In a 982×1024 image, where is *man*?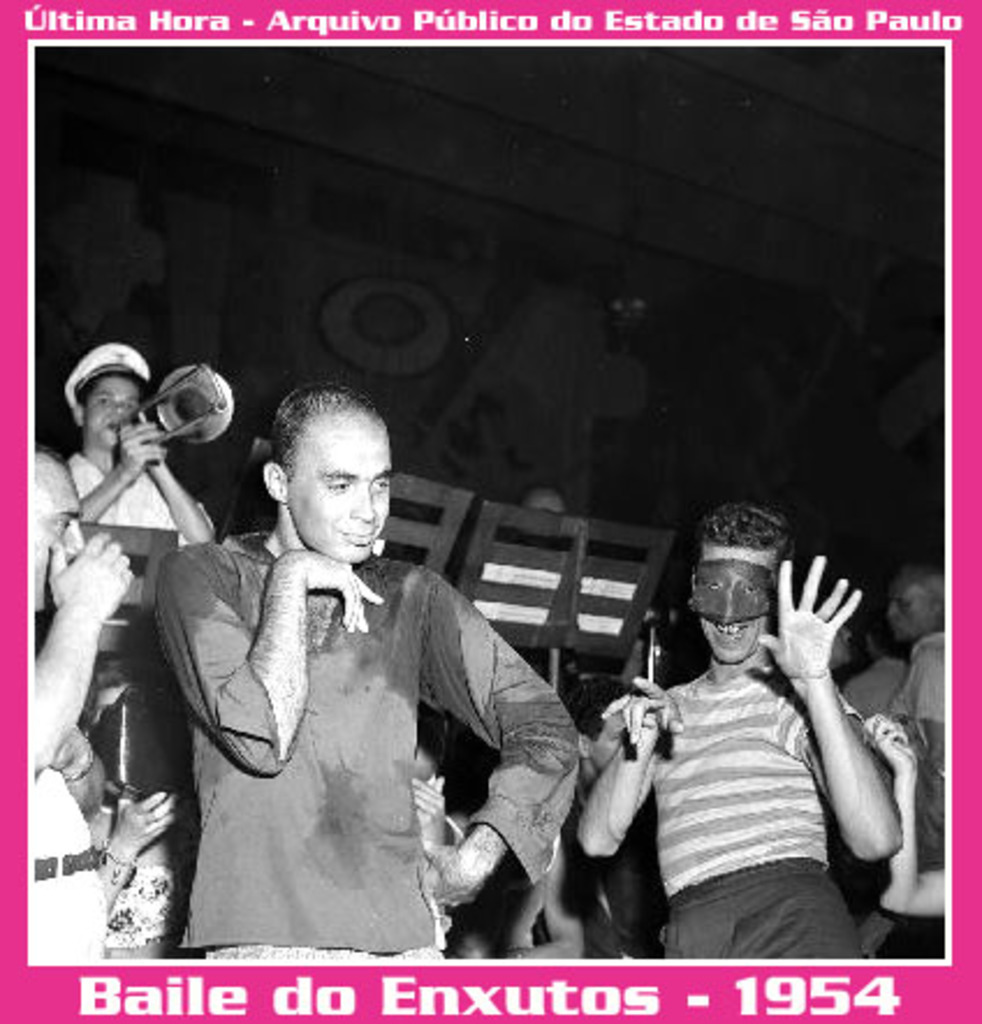
60, 343, 215, 544.
